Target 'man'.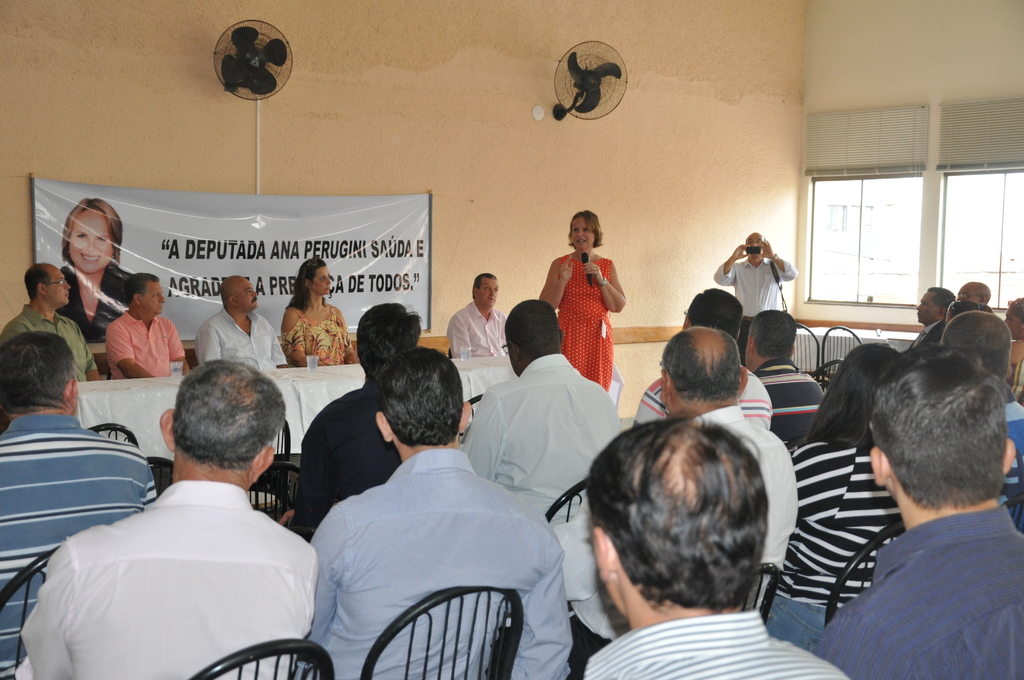
Target region: bbox(0, 332, 157, 679).
